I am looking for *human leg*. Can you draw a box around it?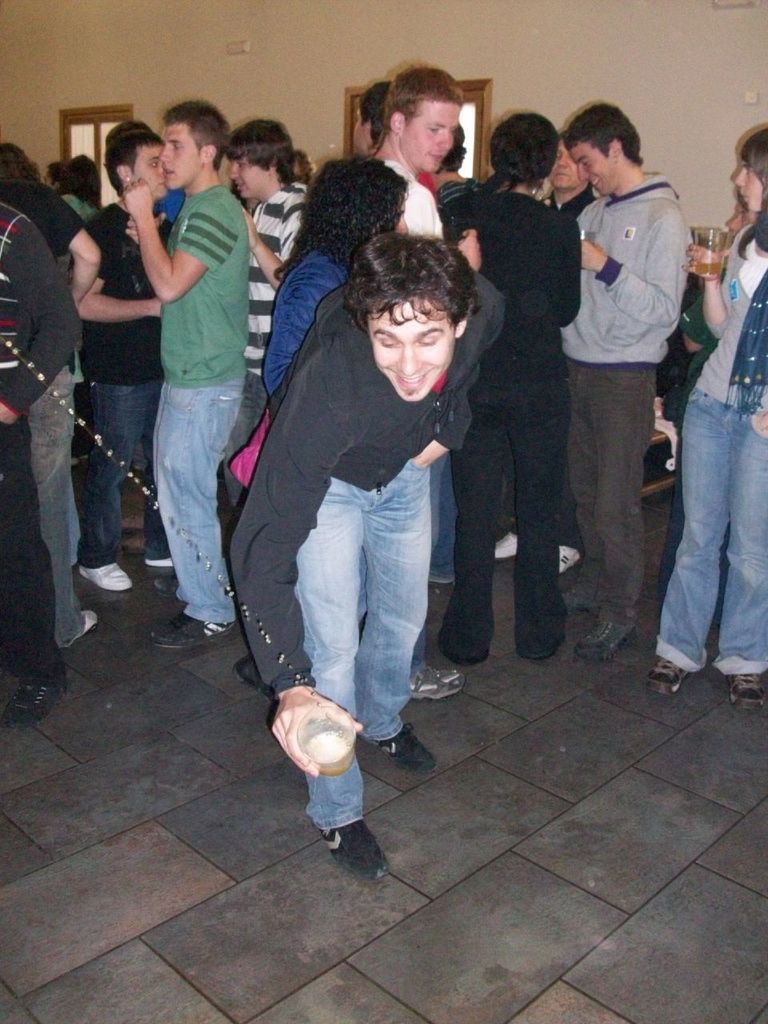
Sure, the bounding box is Rect(511, 387, 562, 654).
